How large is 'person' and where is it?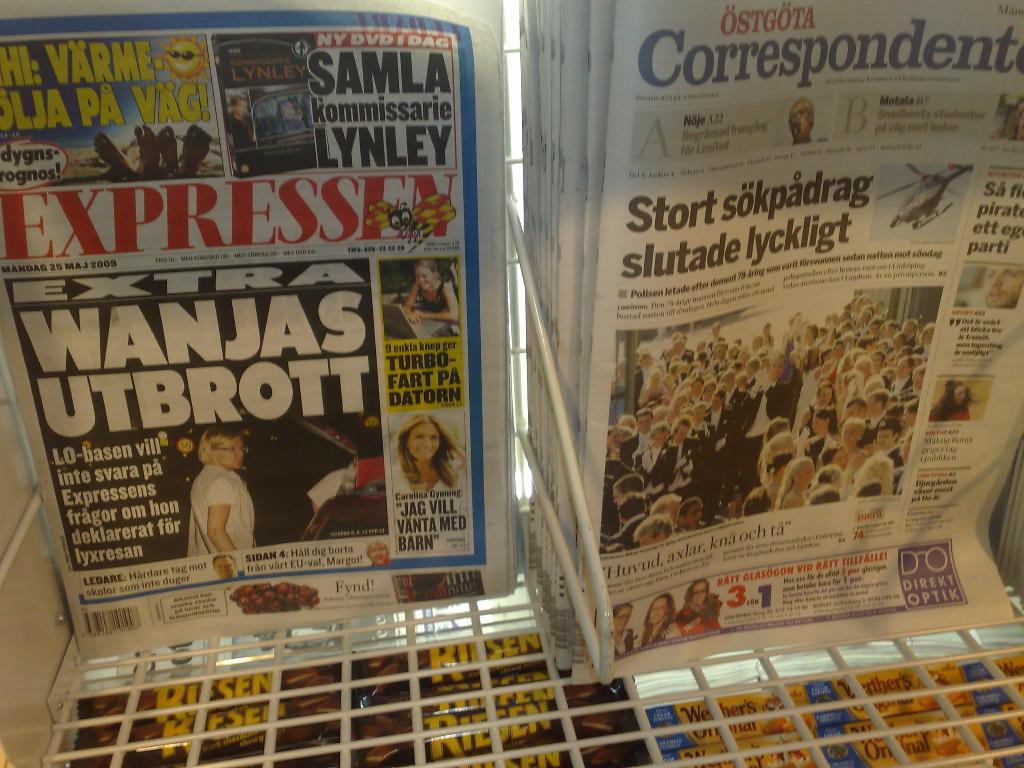
Bounding box: detection(927, 380, 980, 421).
